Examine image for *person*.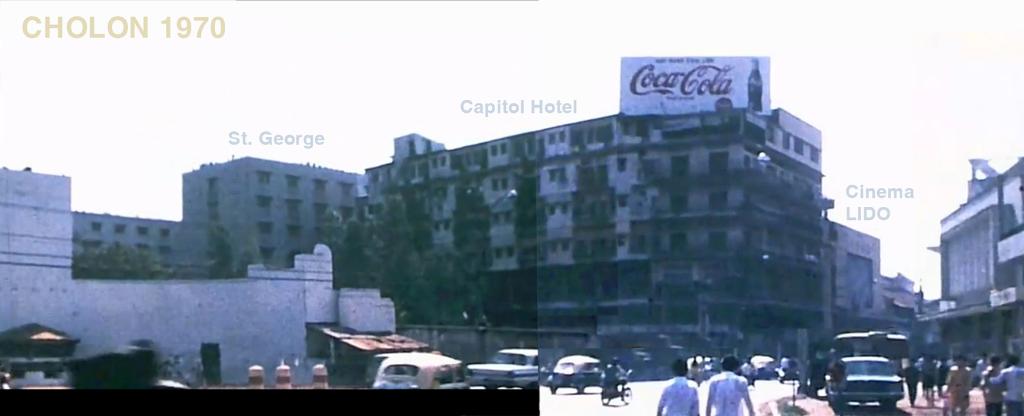
Examination result: left=656, top=358, right=700, bottom=415.
